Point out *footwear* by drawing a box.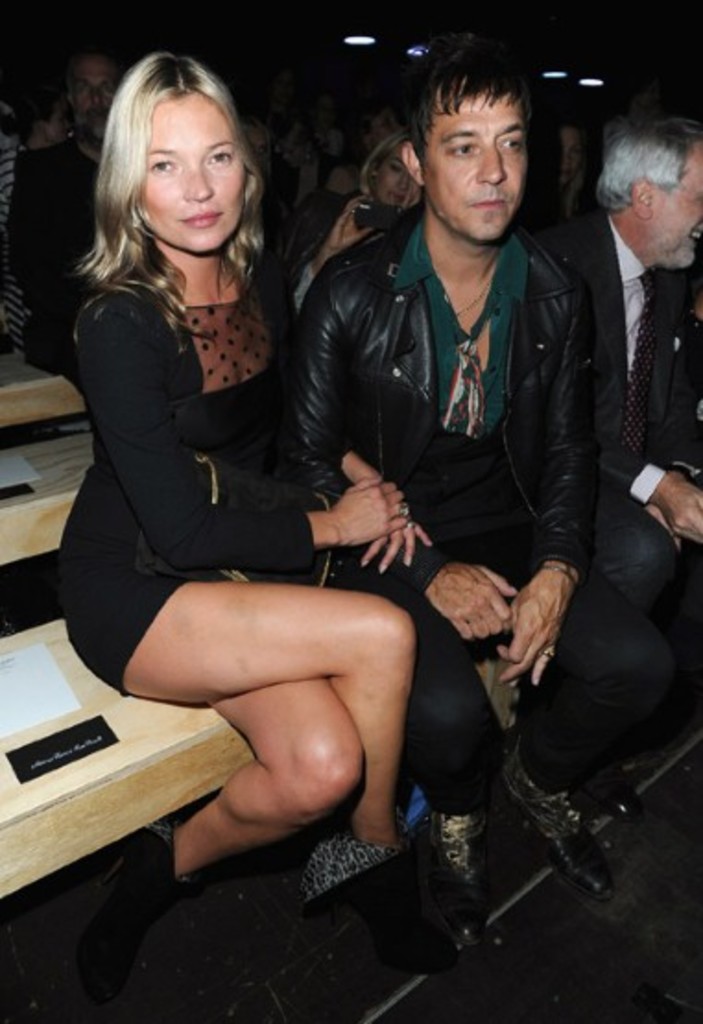
<bbox>517, 762, 638, 941</bbox>.
